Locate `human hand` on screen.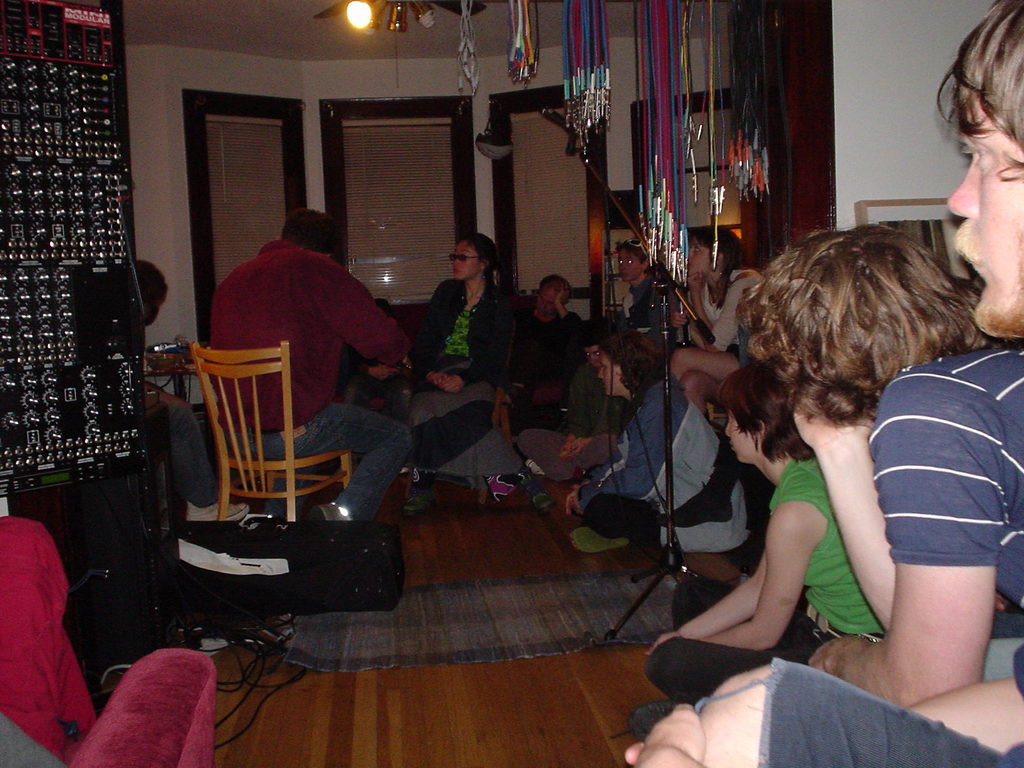
On screen at <bbox>642, 701, 710, 765</bbox>.
